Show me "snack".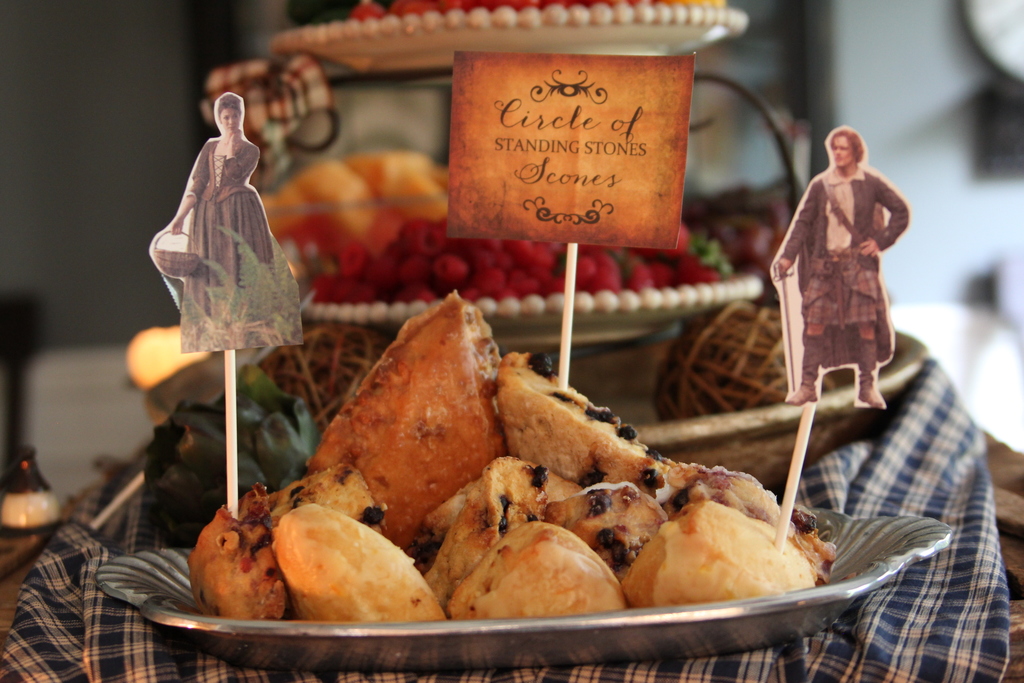
"snack" is here: l=630, t=486, r=828, b=630.
